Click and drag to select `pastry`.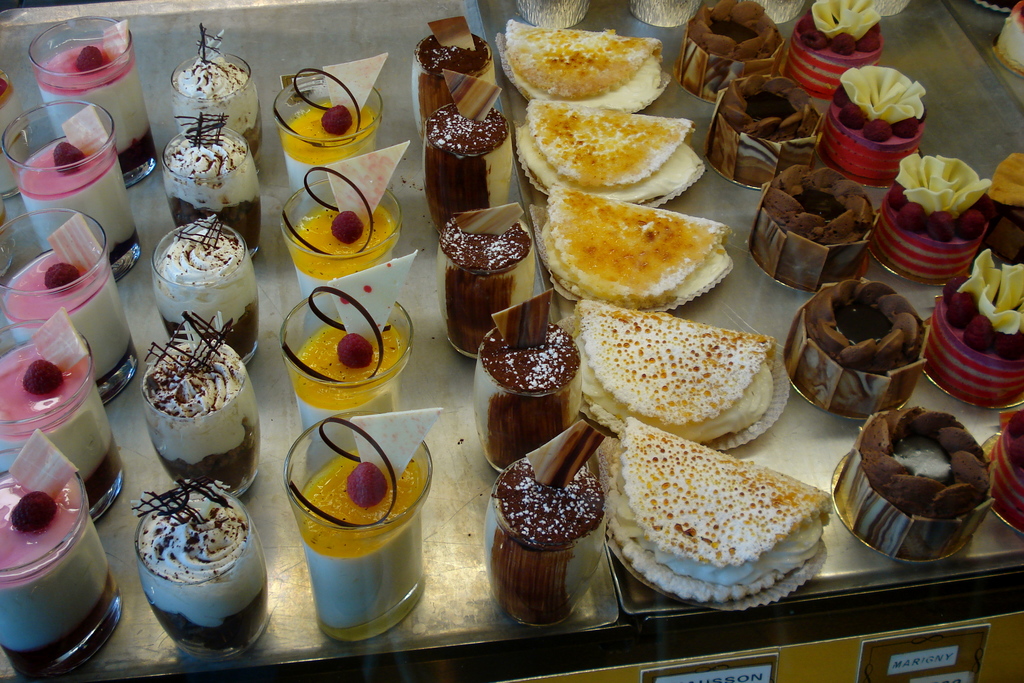
Selection: 38 19 159 171.
